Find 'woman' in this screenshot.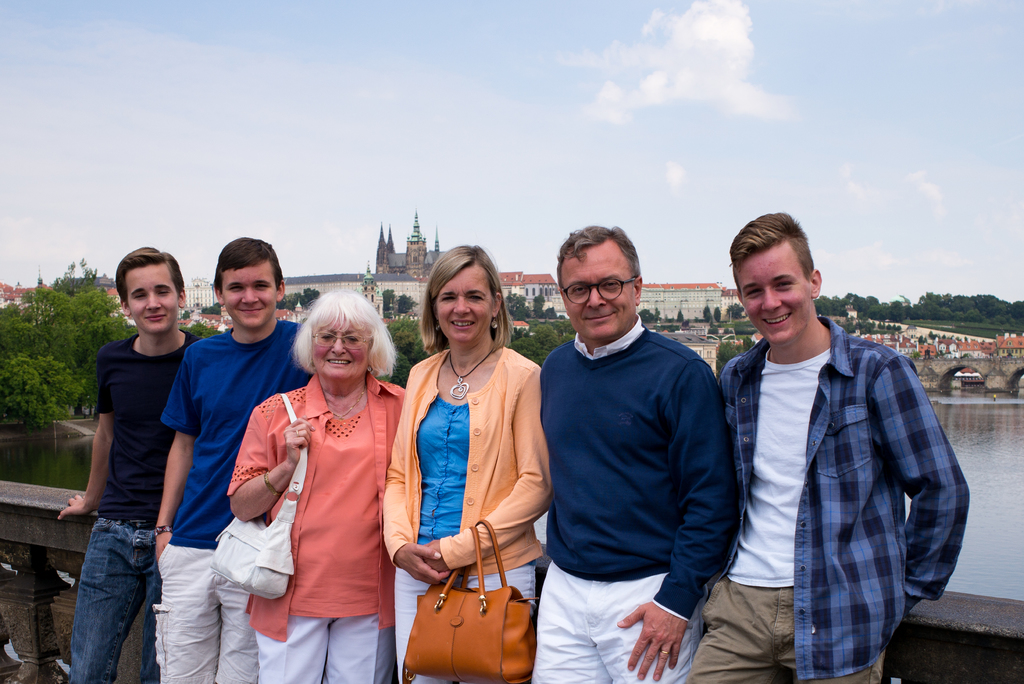
The bounding box for 'woman' is pyautogui.locateOnScreen(236, 289, 403, 683).
